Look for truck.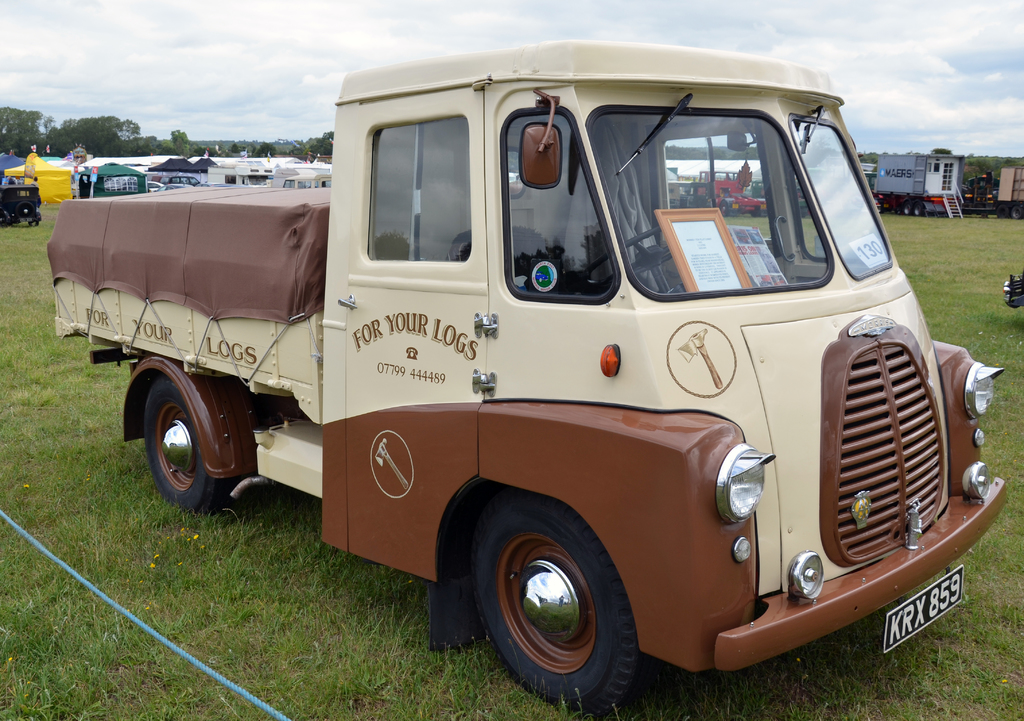
Found: 961,164,1023,218.
